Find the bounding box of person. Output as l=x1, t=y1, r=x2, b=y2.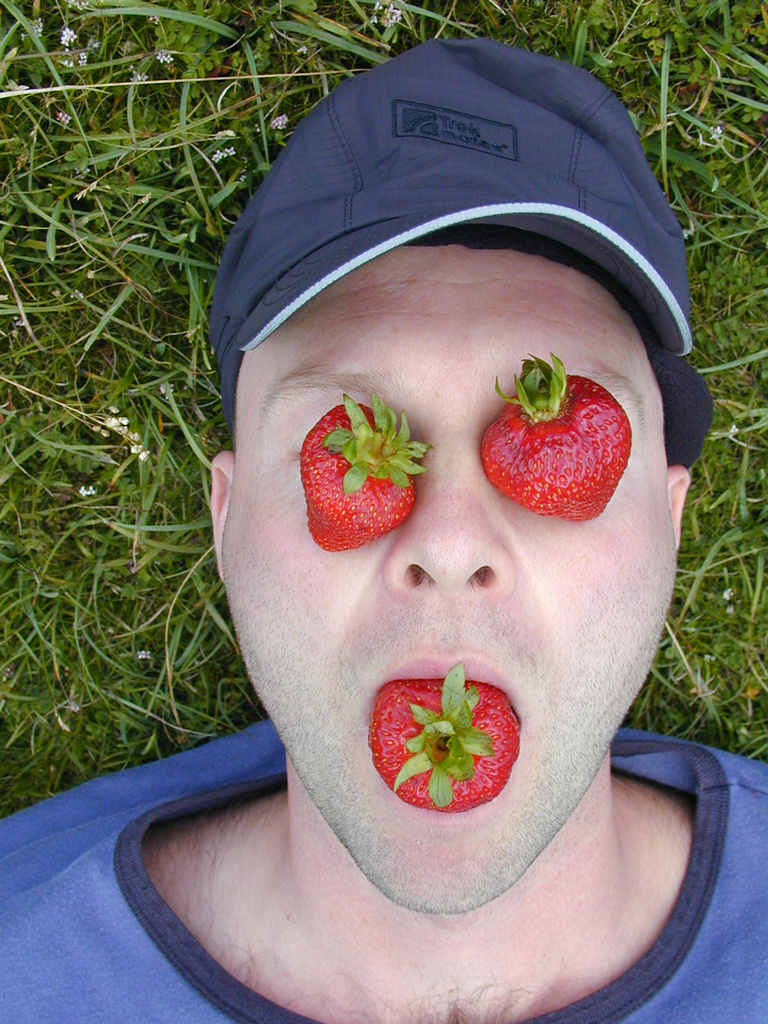
l=0, t=38, r=767, b=1023.
